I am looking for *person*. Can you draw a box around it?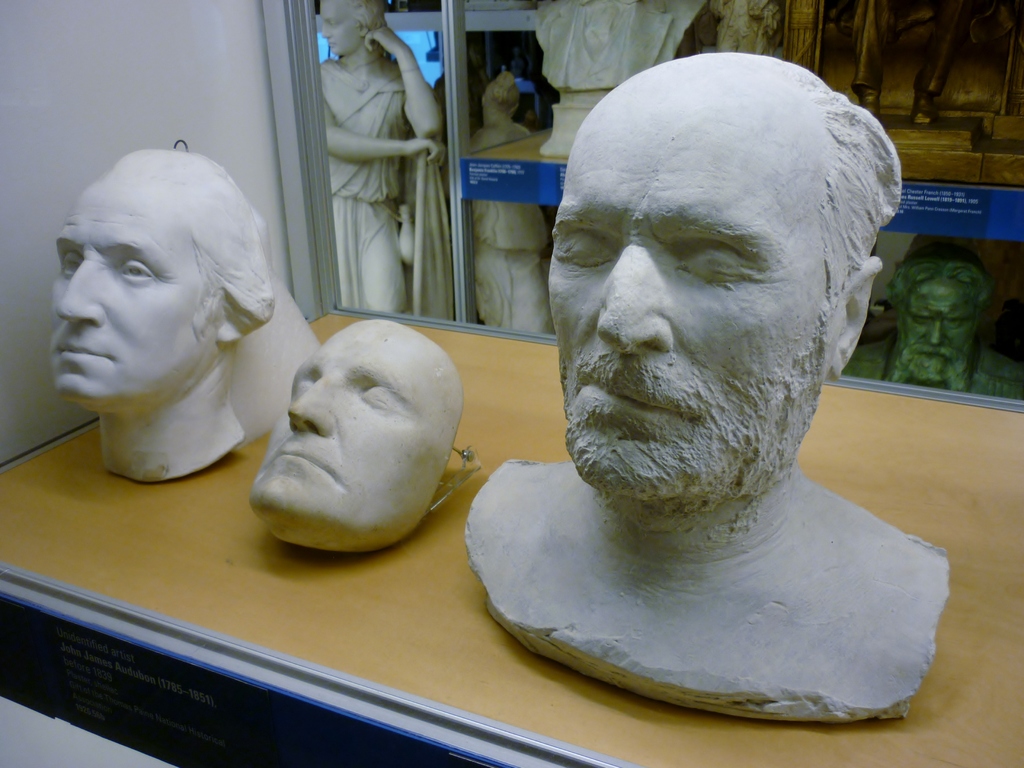
Sure, the bounding box is {"x1": 47, "y1": 145, "x2": 275, "y2": 488}.
